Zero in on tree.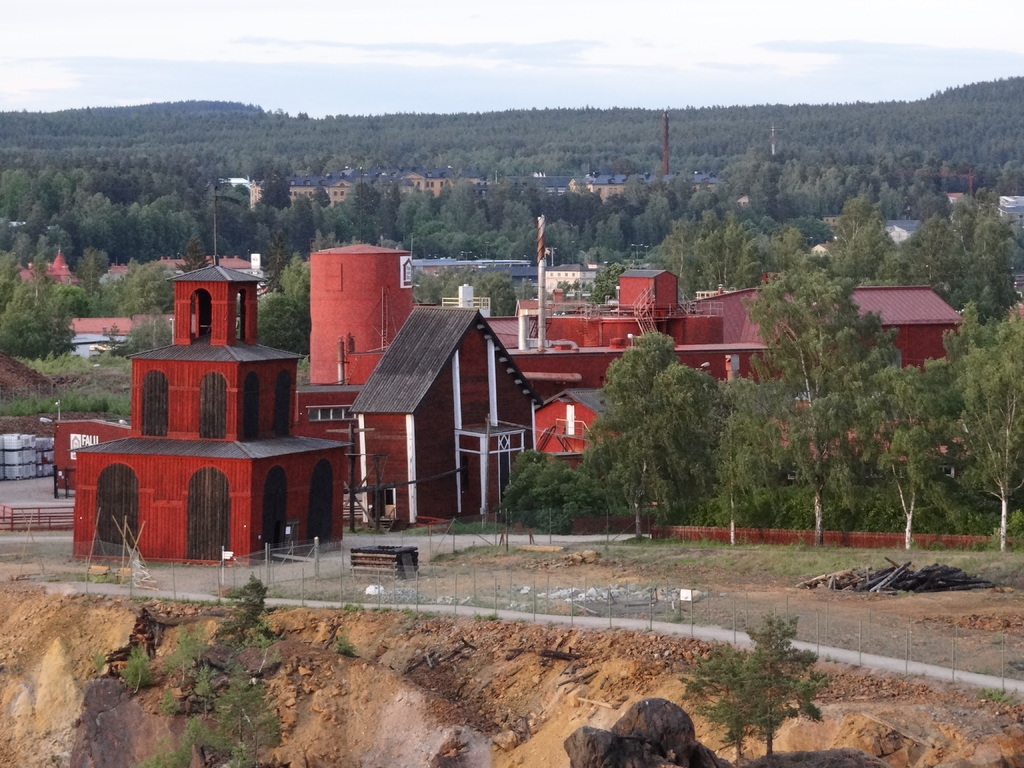
Zeroed in: x1=849 y1=362 x2=950 y2=557.
